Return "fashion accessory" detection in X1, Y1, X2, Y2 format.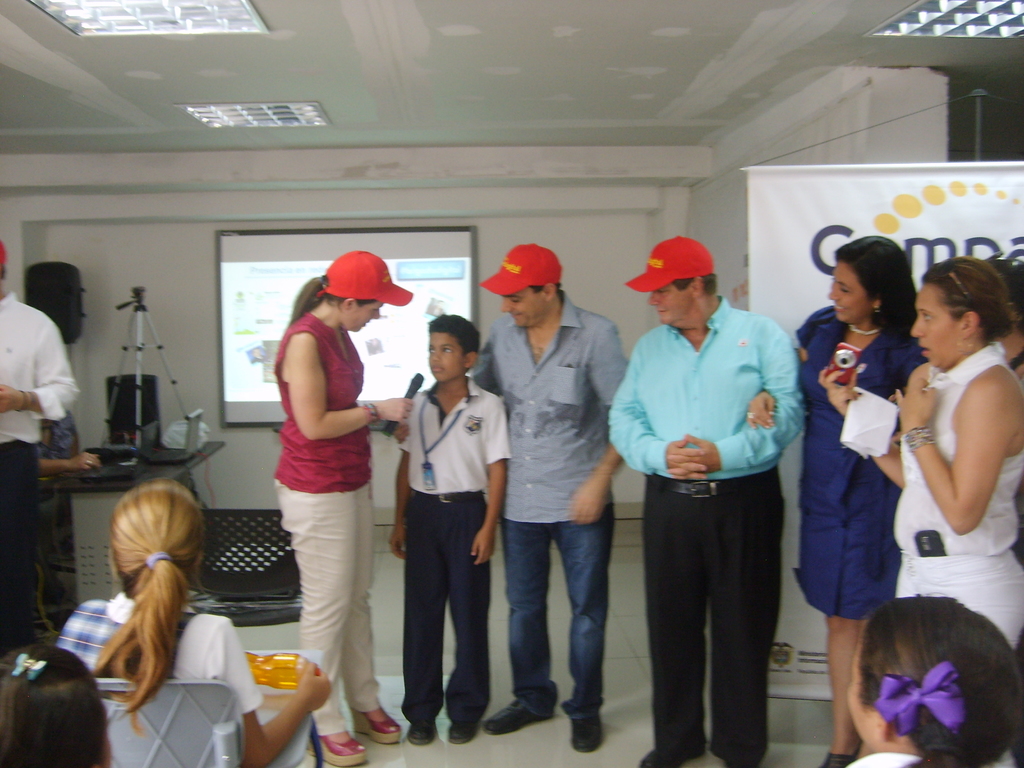
639, 751, 664, 767.
